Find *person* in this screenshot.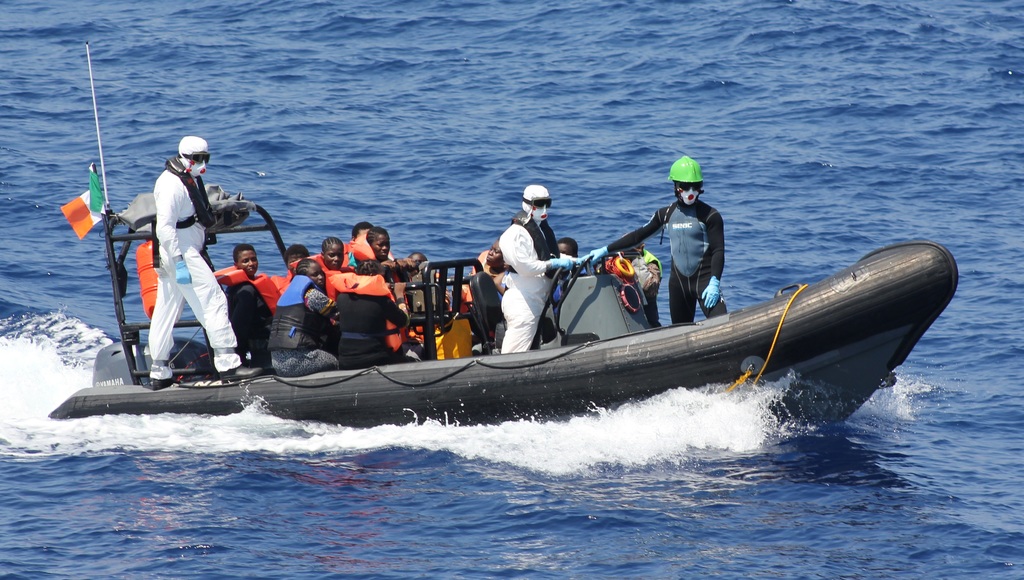
The bounding box for *person* is Rect(340, 220, 379, 268).
